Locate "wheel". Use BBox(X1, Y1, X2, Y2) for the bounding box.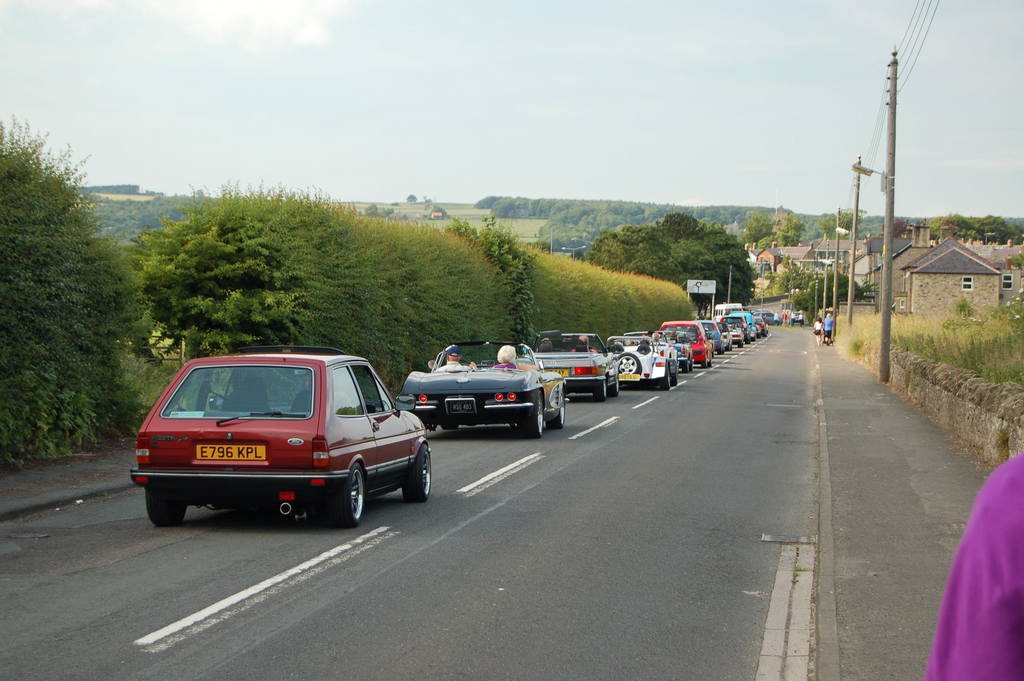
BBox(609, 377, 624, 400).
